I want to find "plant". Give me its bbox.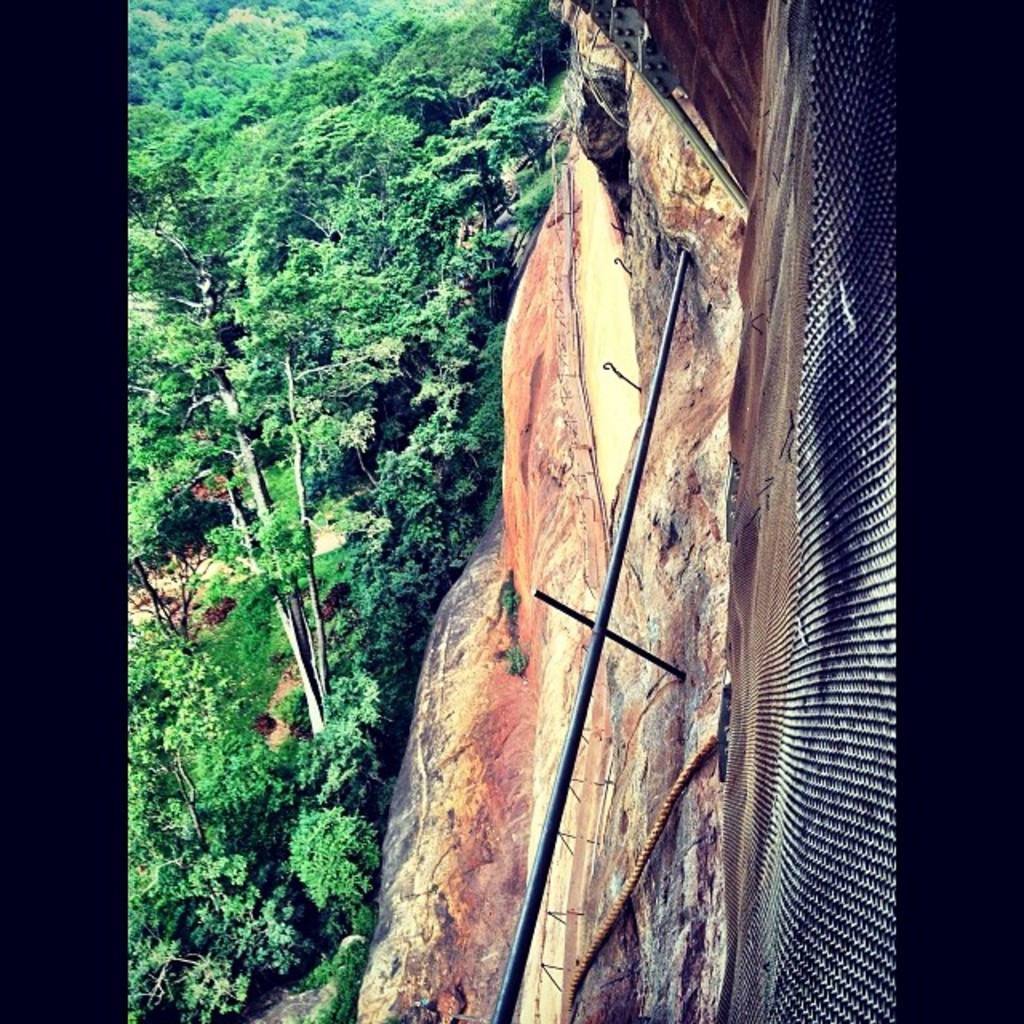
bbox(298, 930, 368, 1022).
